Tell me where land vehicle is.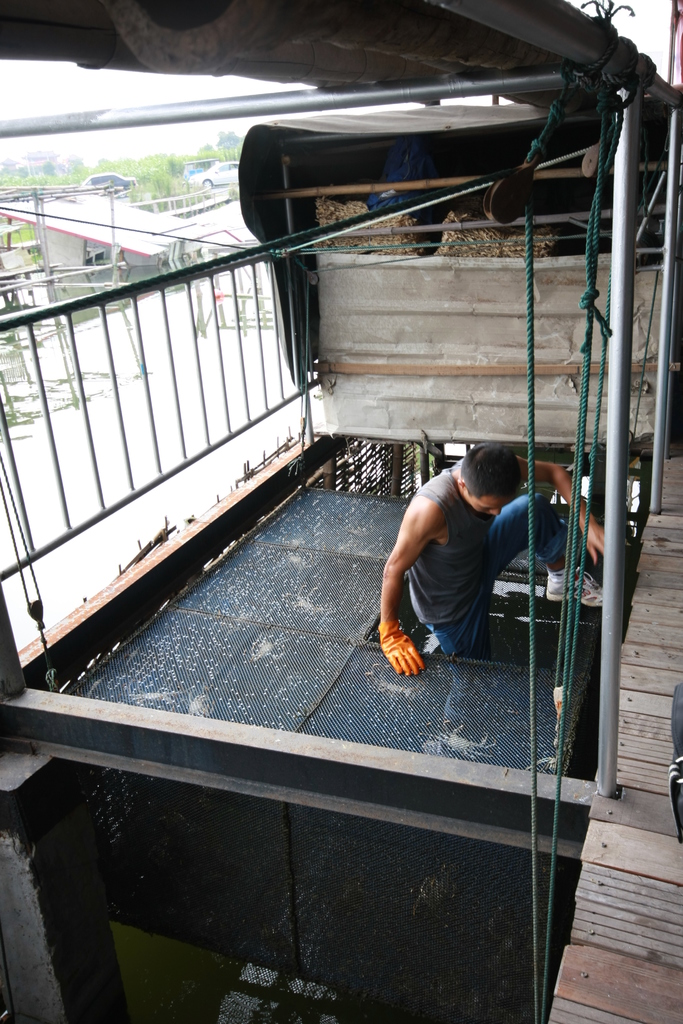
land vehicle is at 198, 159, 236, 183.
